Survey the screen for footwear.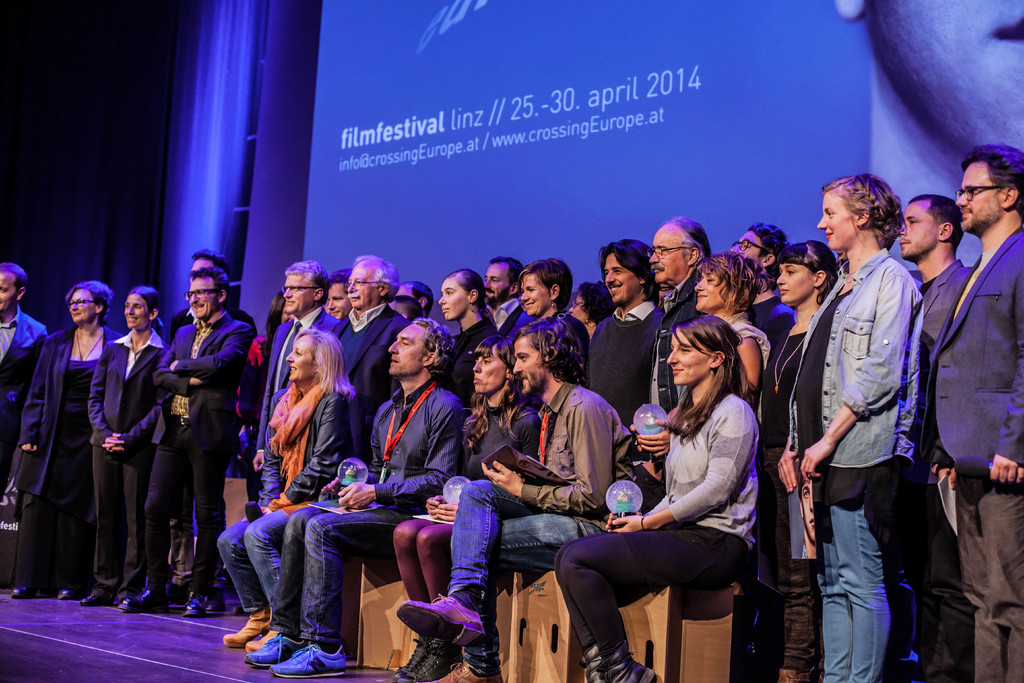
Survey found: [x1=775, y1=668, x2=816, y2=682].
